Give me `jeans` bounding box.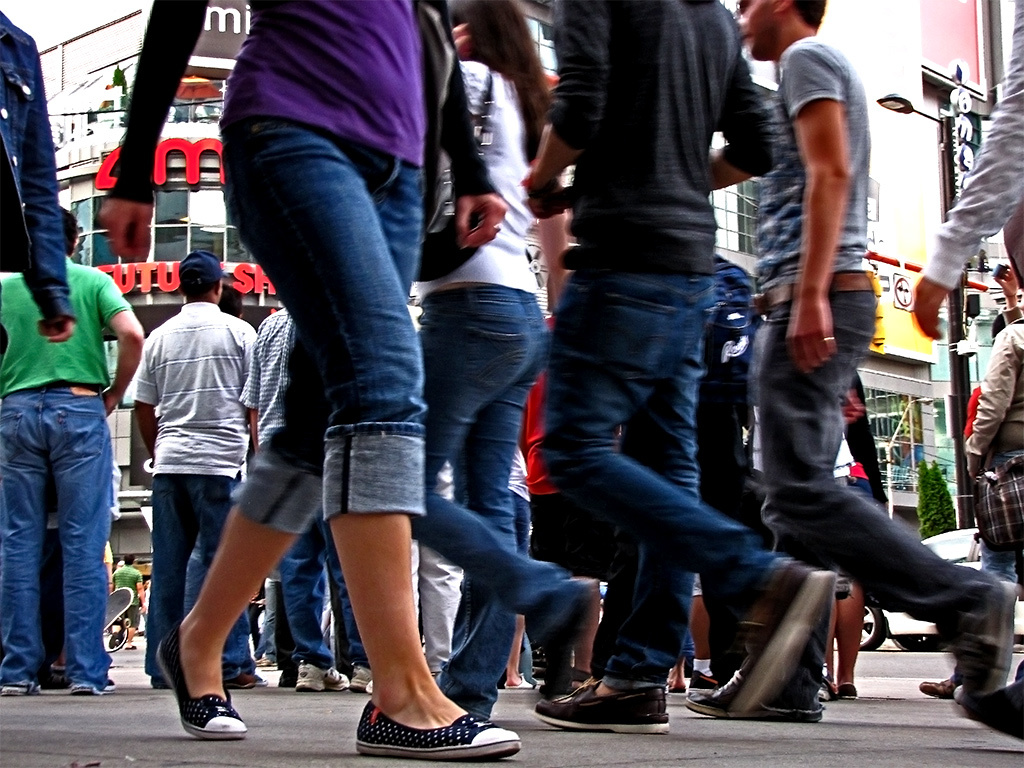
detection(742, 279, 987, 695).
